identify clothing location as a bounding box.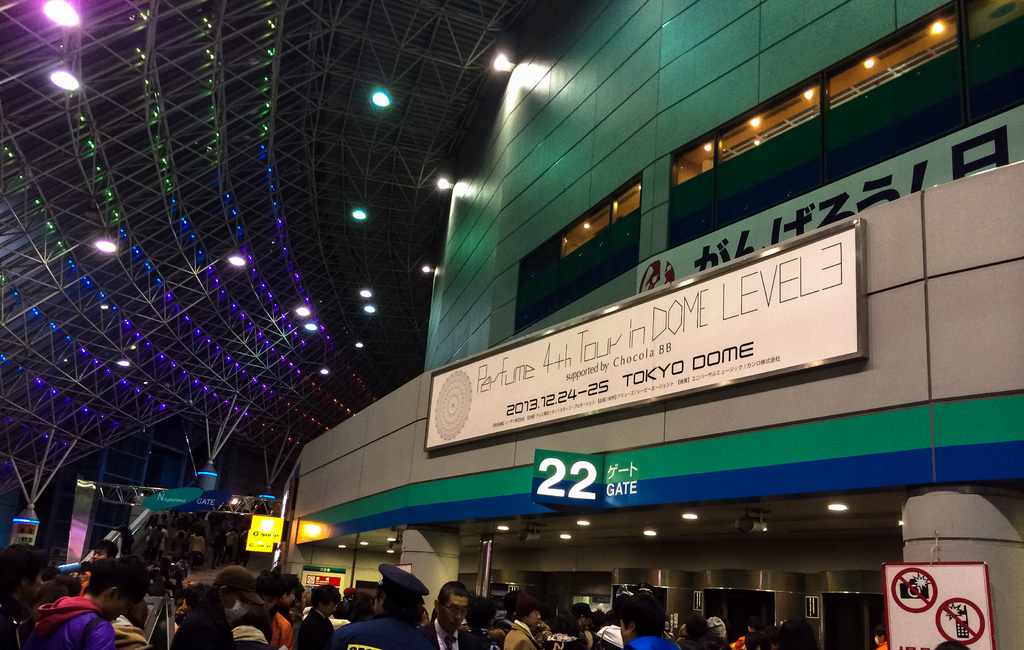
box(872, 634, 893, 649).
